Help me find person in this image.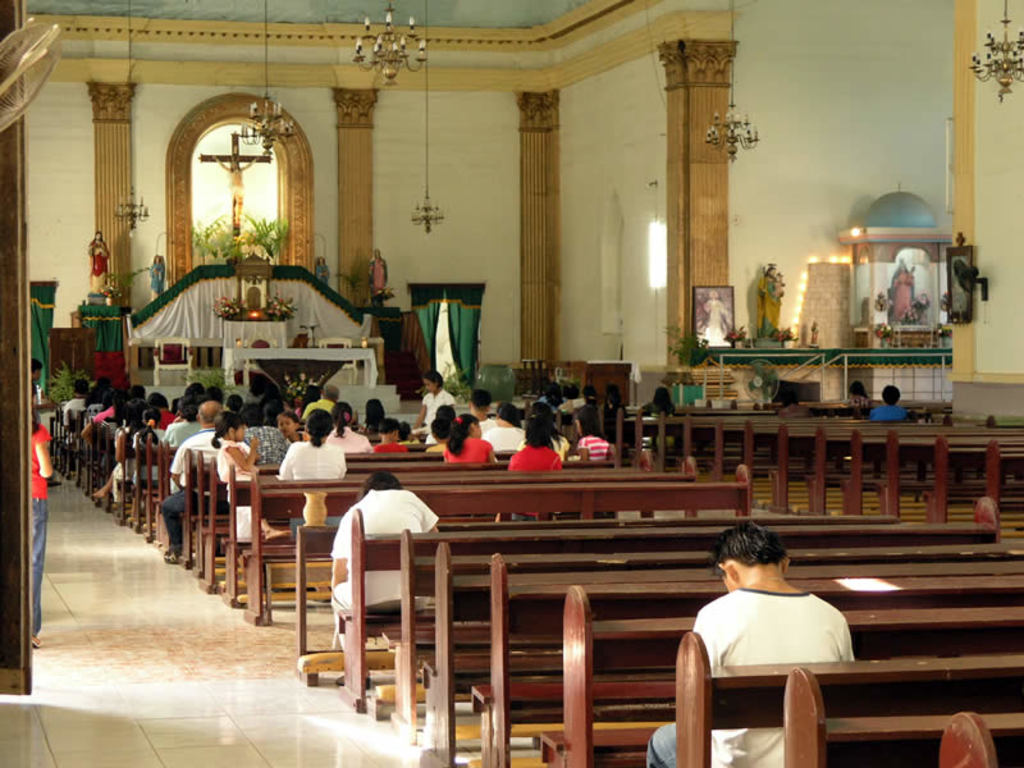
Found it: BBox(151, 257, 164, 296).
